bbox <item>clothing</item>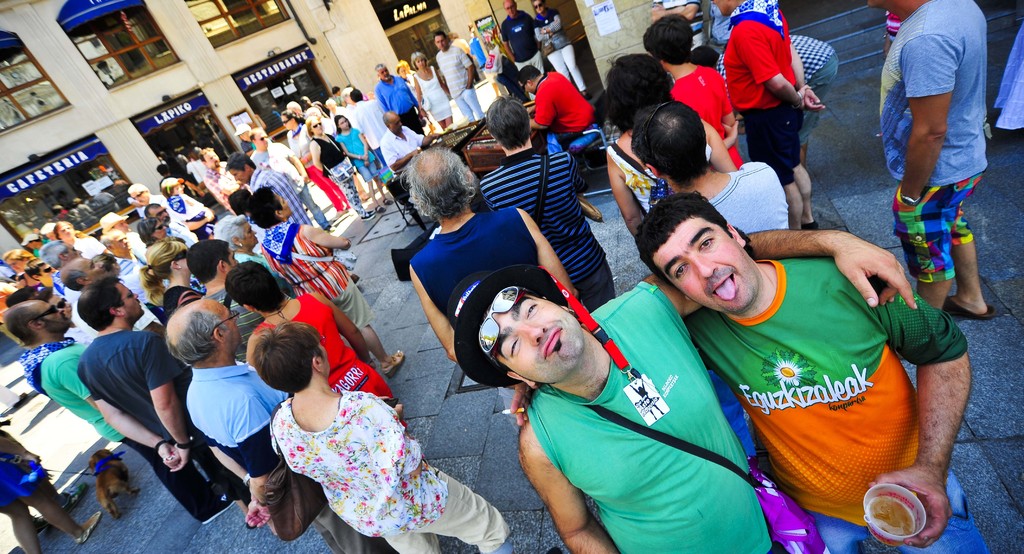
l=452, t=39, r=481, b=82
